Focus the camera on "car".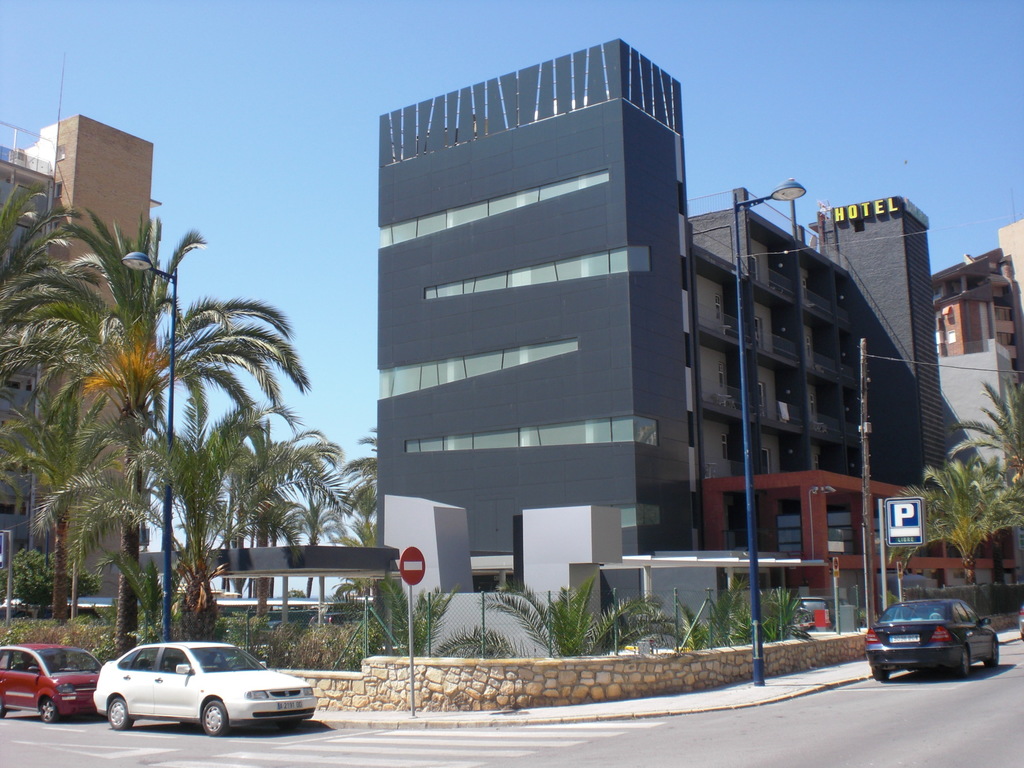
Focus region: 1020/605/1023/643.
